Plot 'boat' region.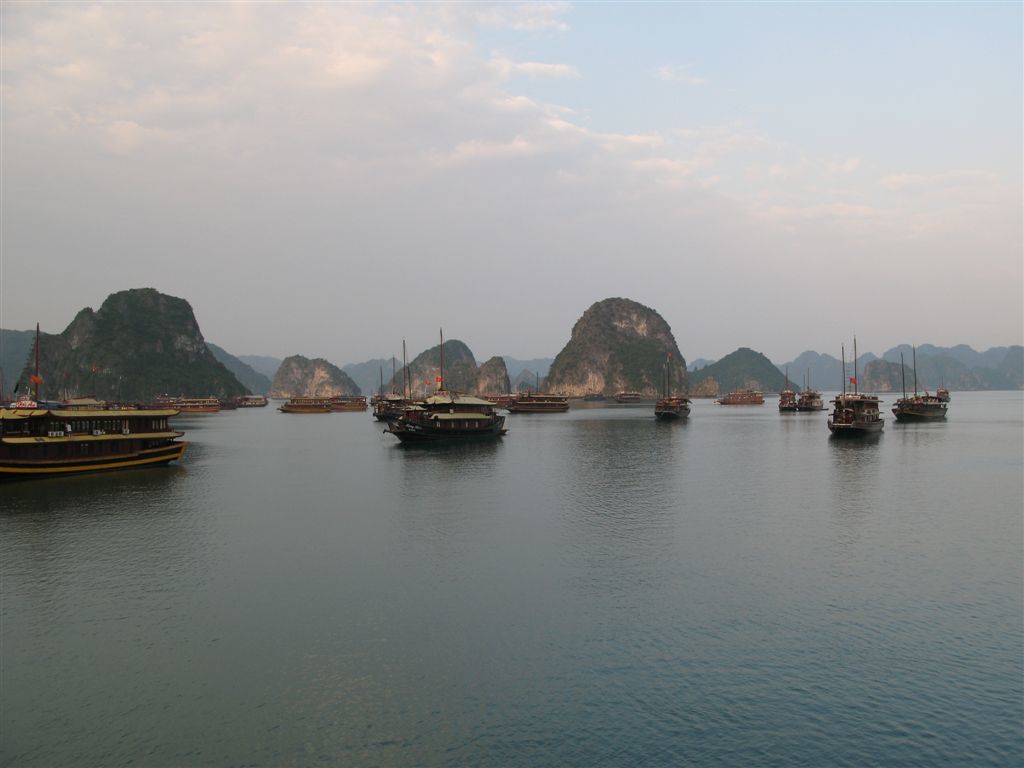
Plotted at rect(894, 342, 958, 426).
